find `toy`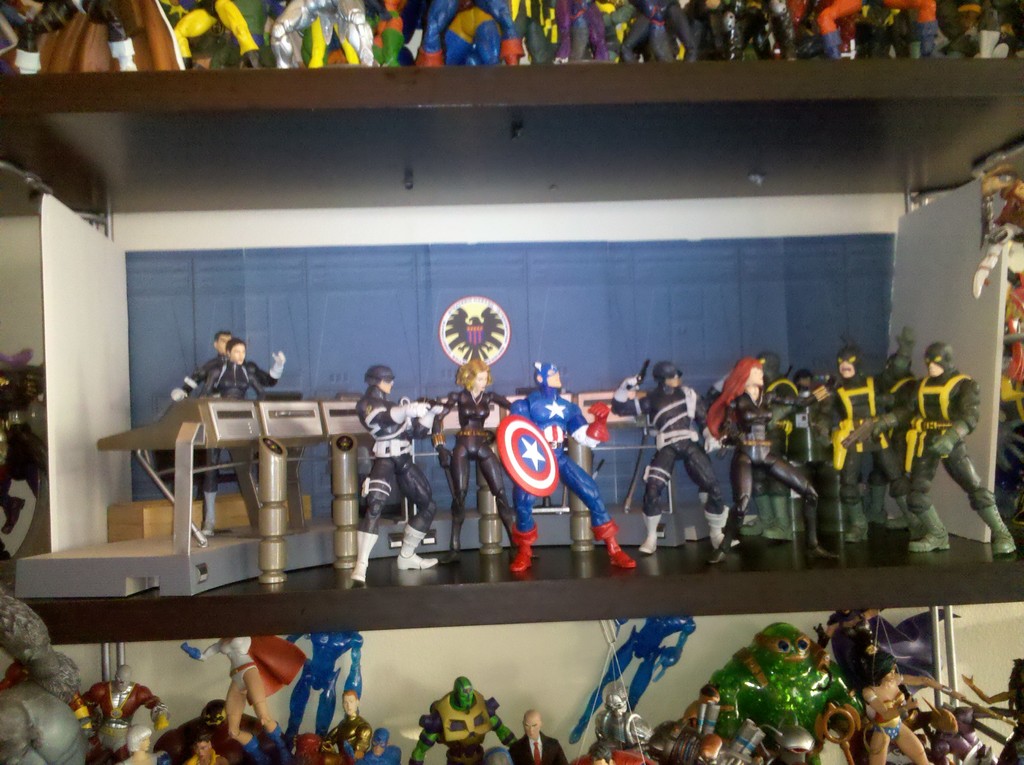
crop(181, 636, 305, 764)
